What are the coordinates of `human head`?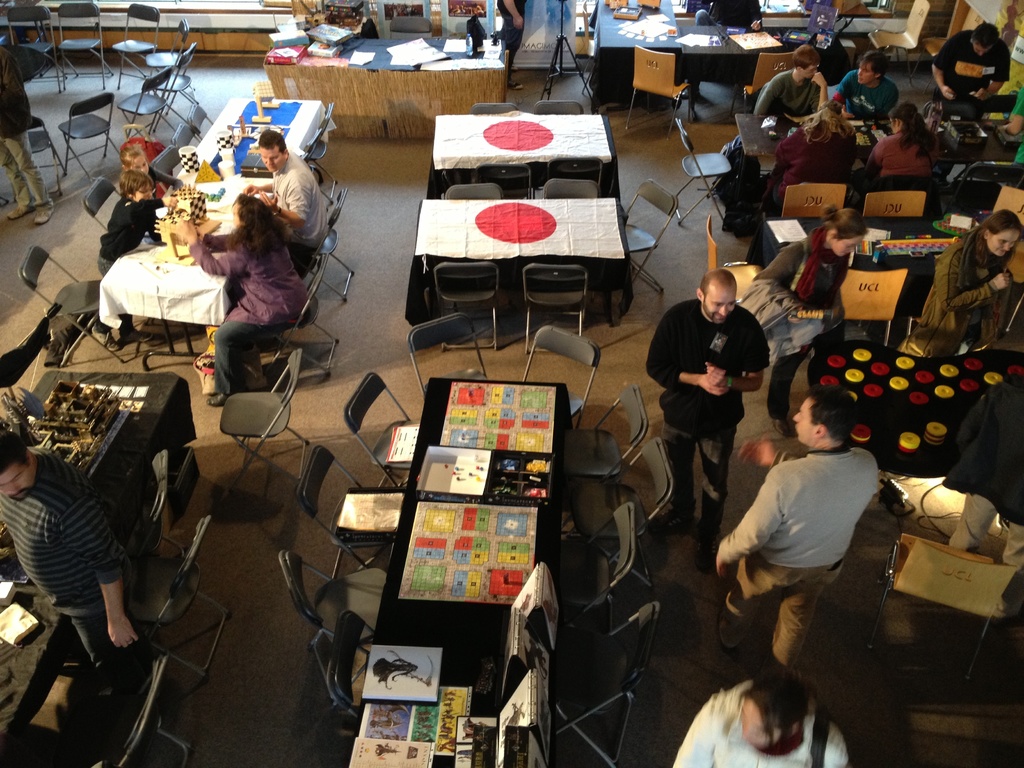
<region>252, 127, 291, 170</region>.
